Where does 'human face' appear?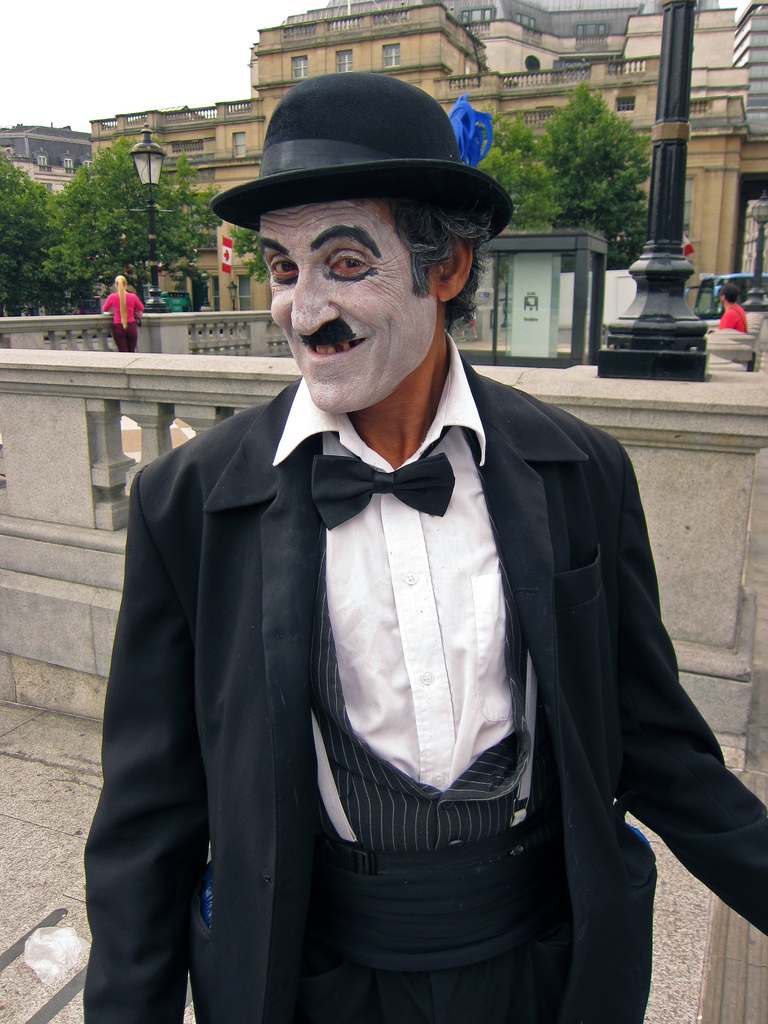
Appears at [259, 196, 439, 413].
